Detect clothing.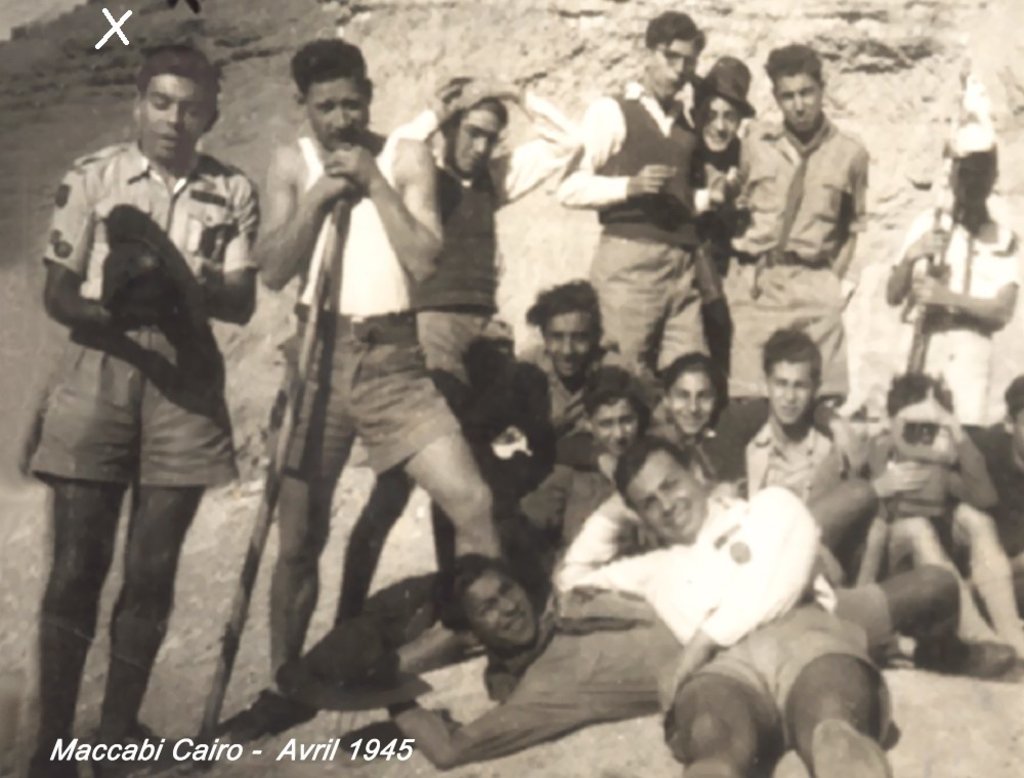
Detected at 557:473:904:777.
